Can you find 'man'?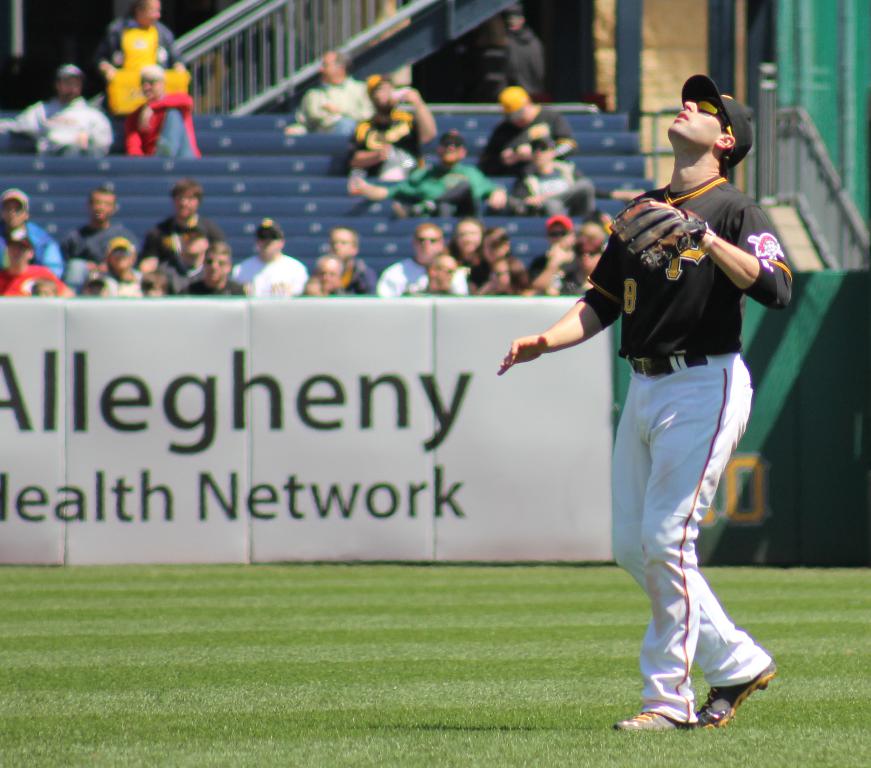
Yes, bounding box: (344,130,509,218).
